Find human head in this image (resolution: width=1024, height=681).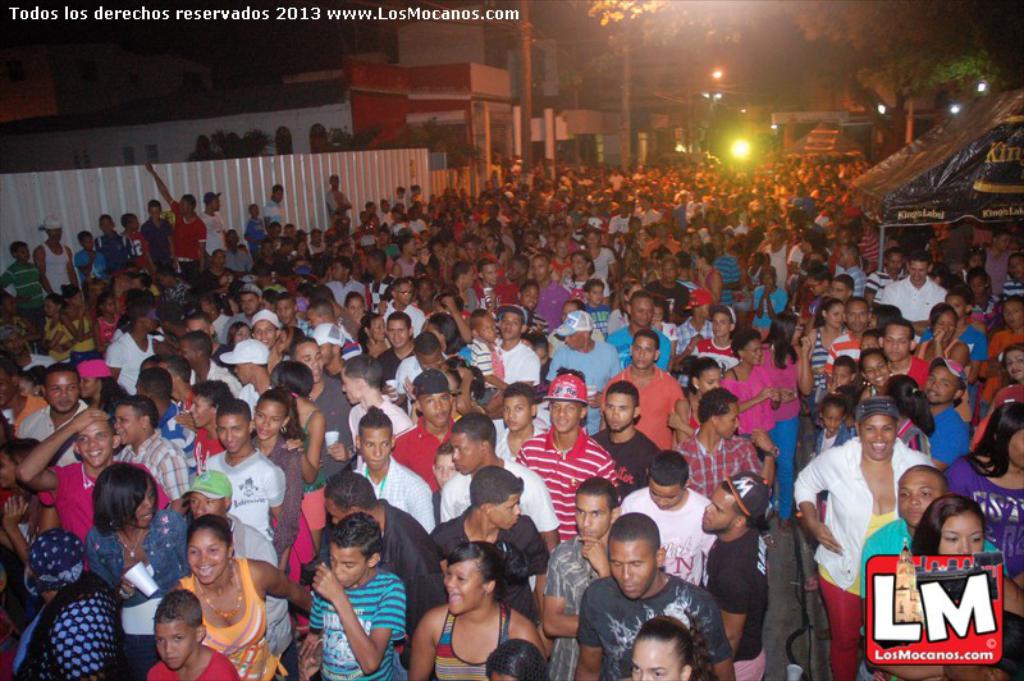
rect(819, 298, 845, 326).
